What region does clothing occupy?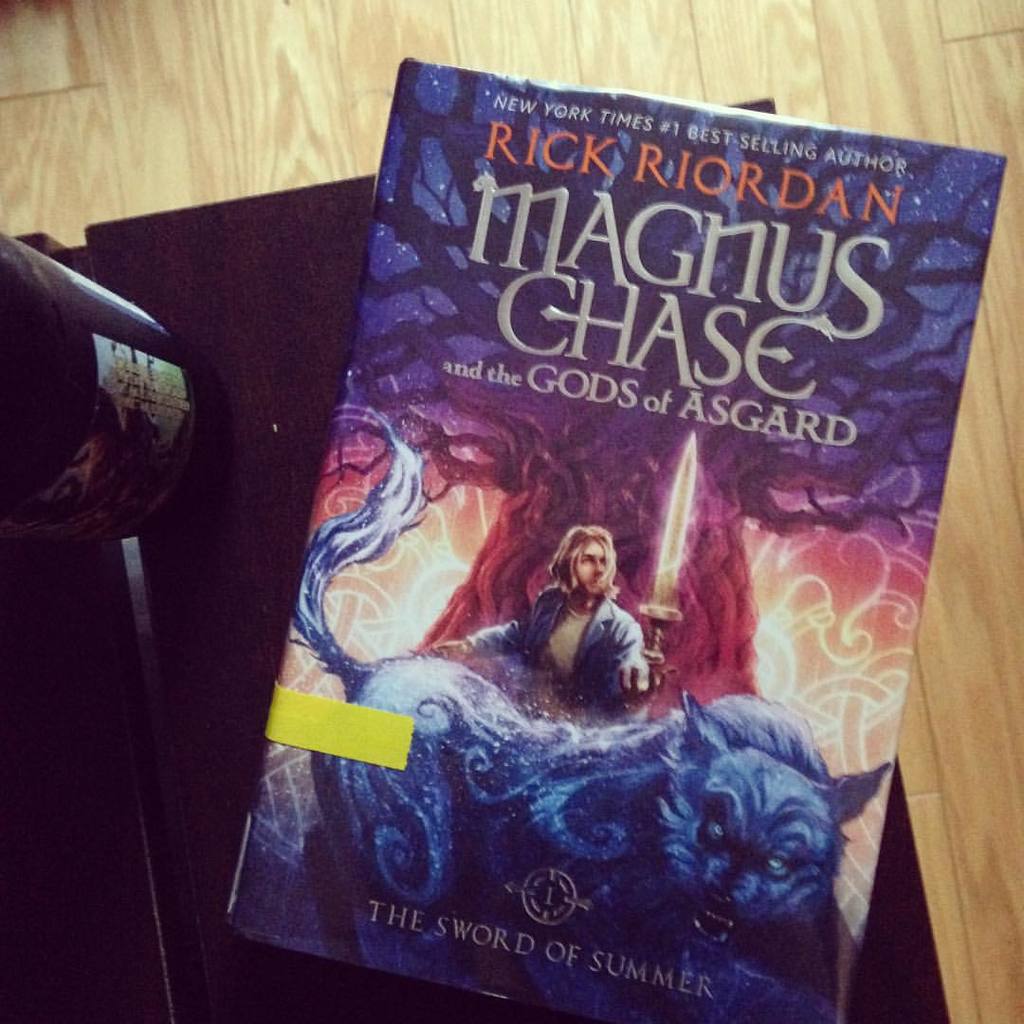
(left=469, top=590, right=645, bottom=715).
